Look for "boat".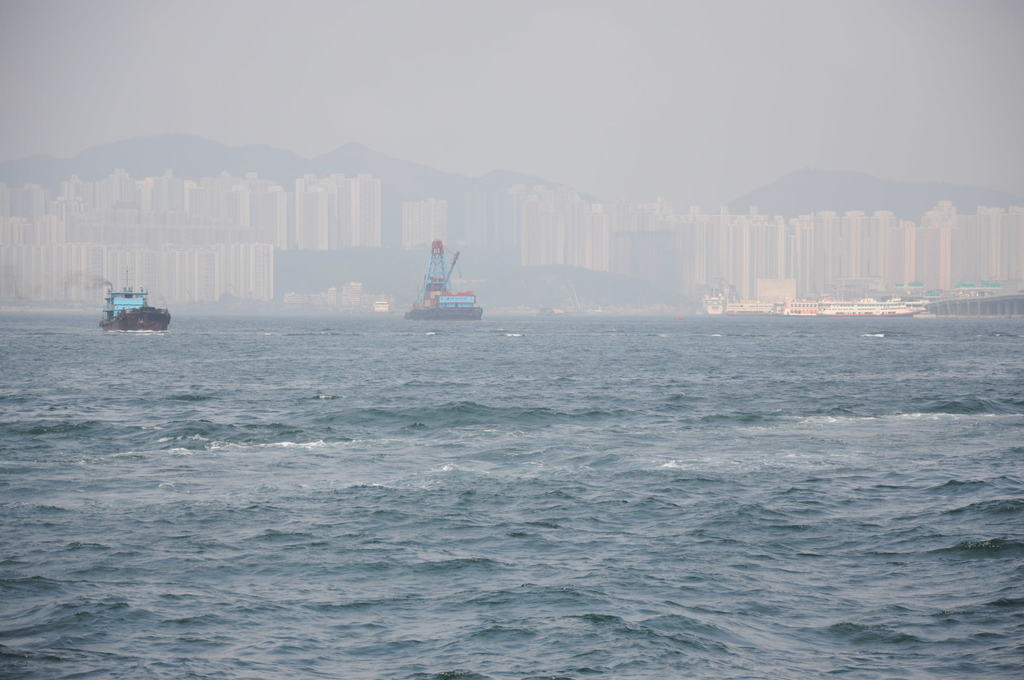
Found: (703,292,717,311).
